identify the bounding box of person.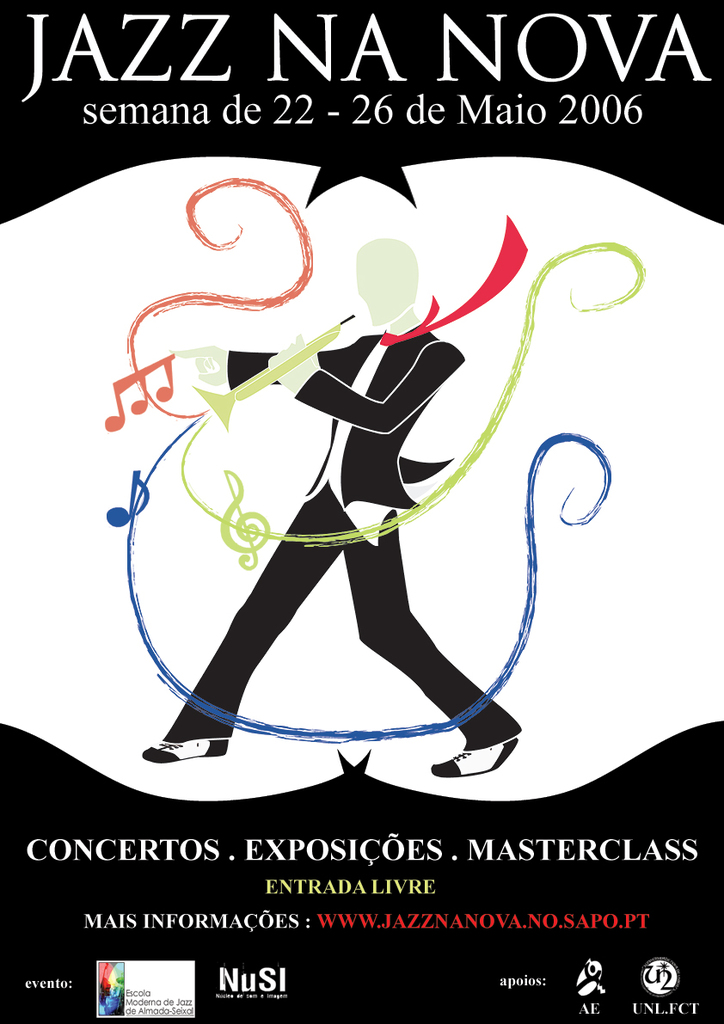
{"x1": 139, "y1": 236, "x2": 526, "y2": 782}.
